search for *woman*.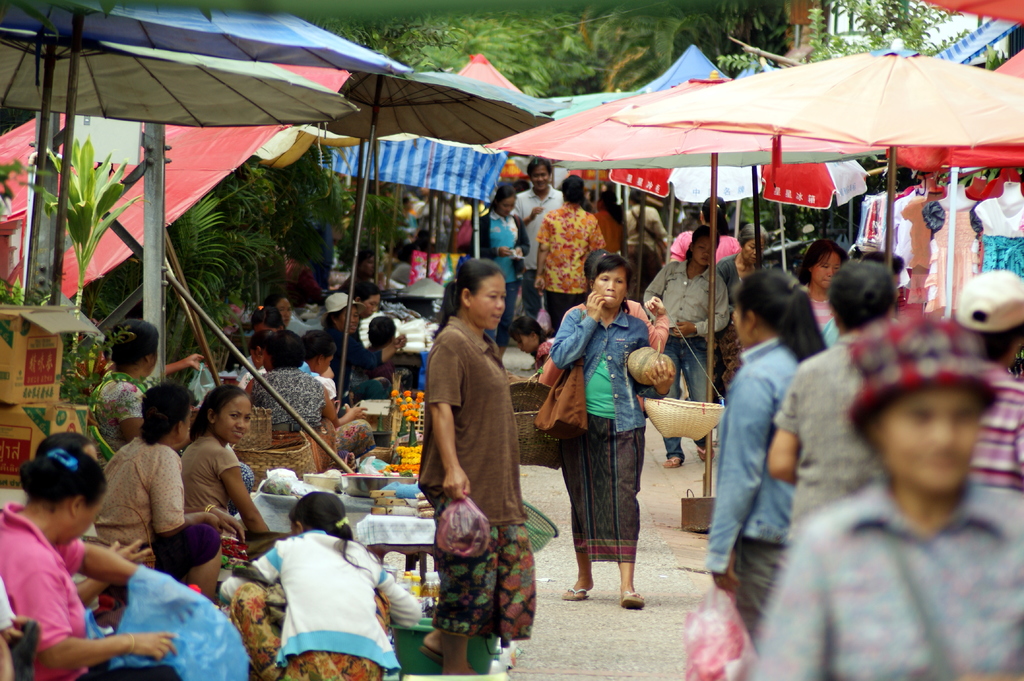
Found at select_region(89, 318, 164, 457).
